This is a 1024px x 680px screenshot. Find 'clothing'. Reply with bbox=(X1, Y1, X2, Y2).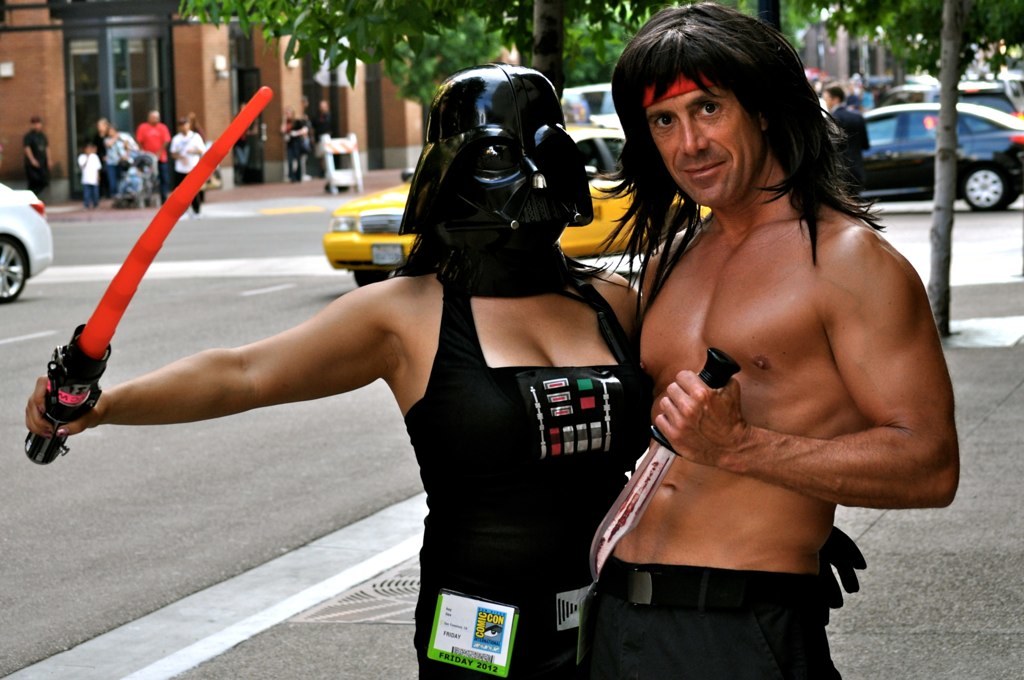
bbox=(368, 192, 627, 653).
